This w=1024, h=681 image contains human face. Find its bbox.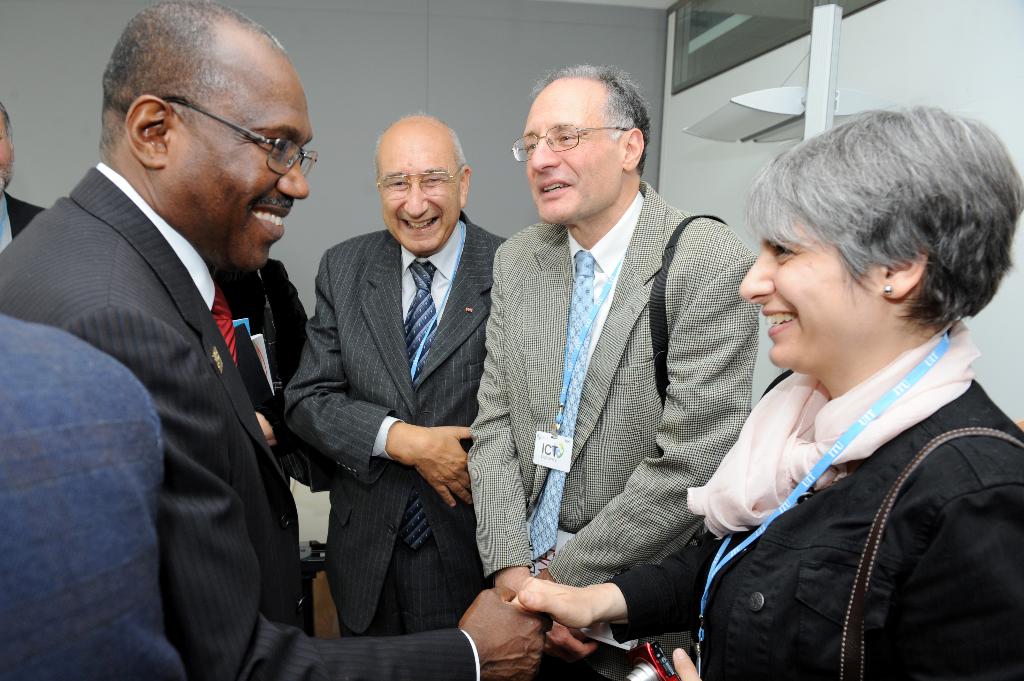
(left=735, top=218, right=877, bottom=368).
